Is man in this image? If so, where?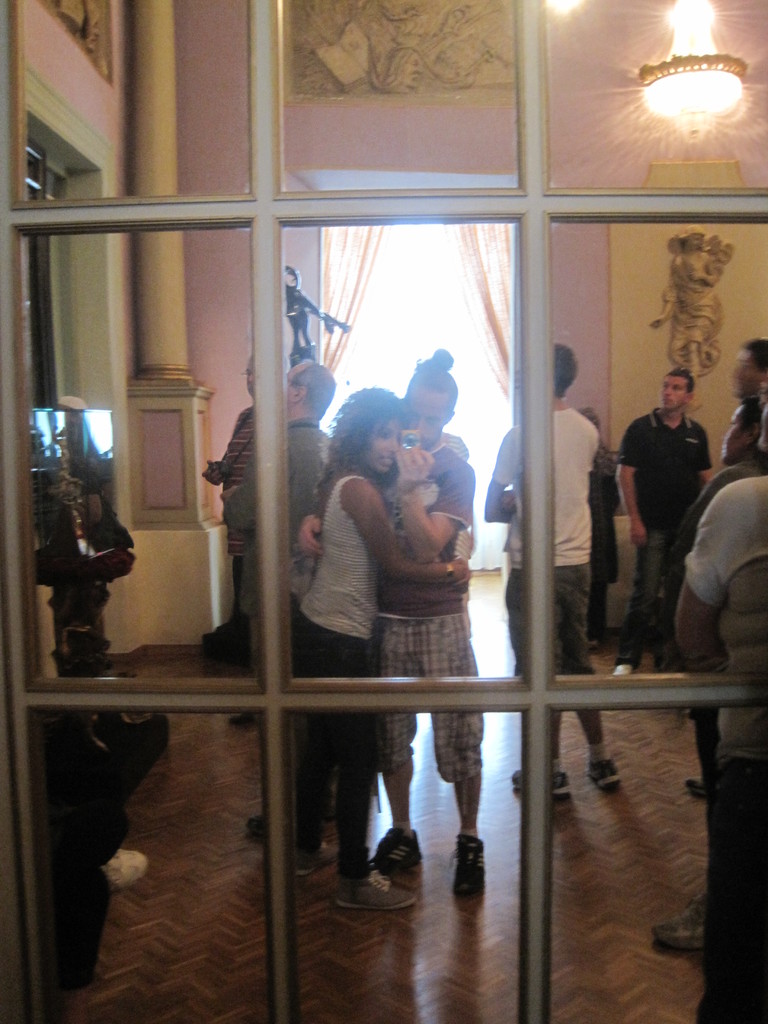
Yes, at x1=681 y1=337 x2=765 y2=805.
